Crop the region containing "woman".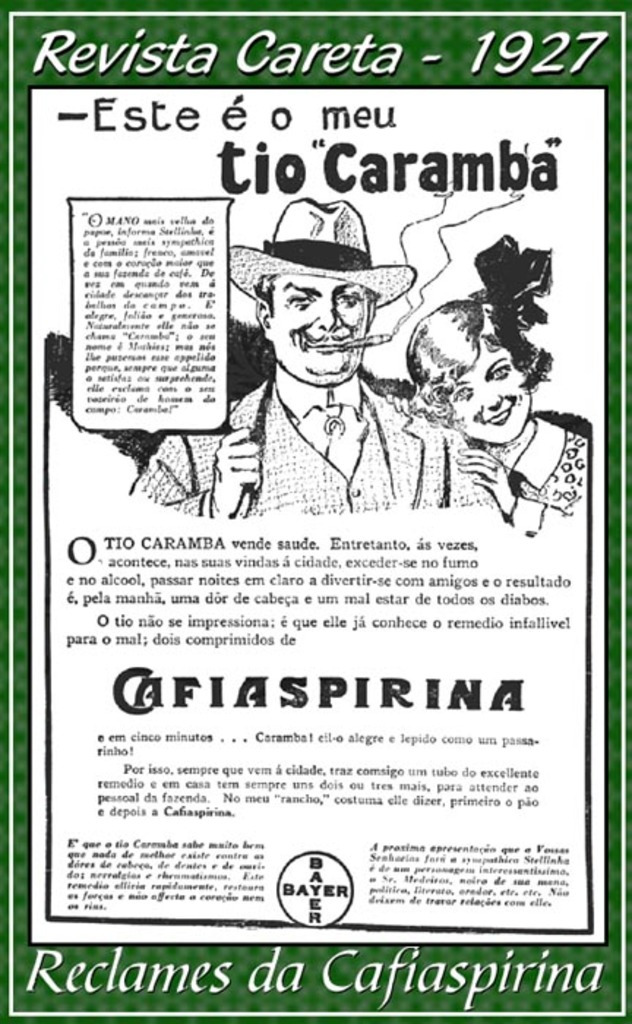
Crop region: 385/234/584/532.
